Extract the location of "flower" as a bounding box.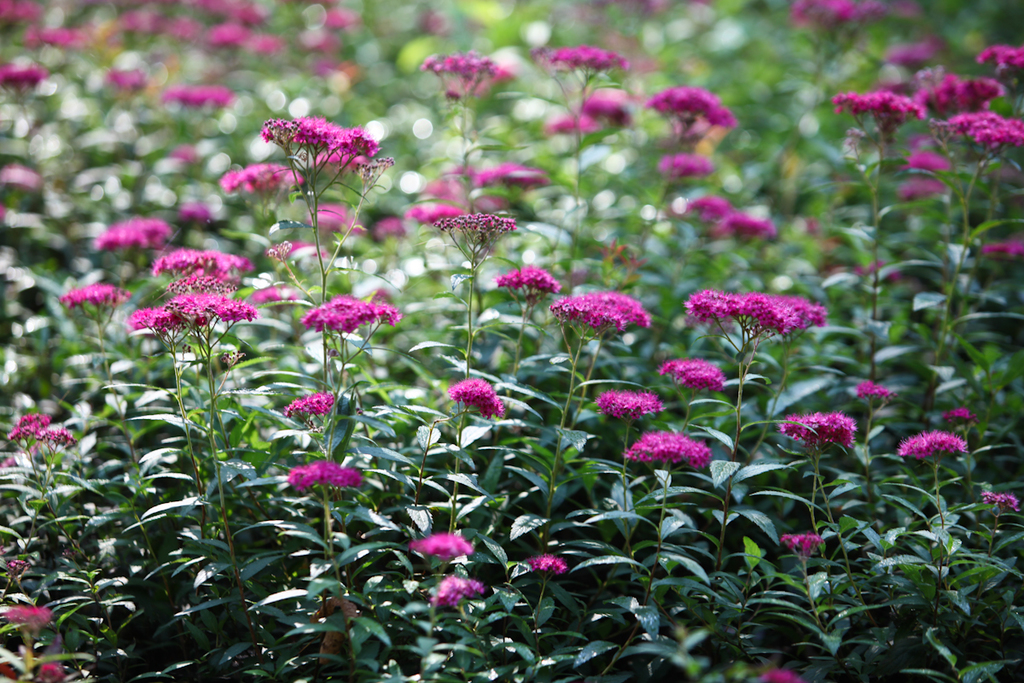
left=287, top=461, right=369, bottom=490.
